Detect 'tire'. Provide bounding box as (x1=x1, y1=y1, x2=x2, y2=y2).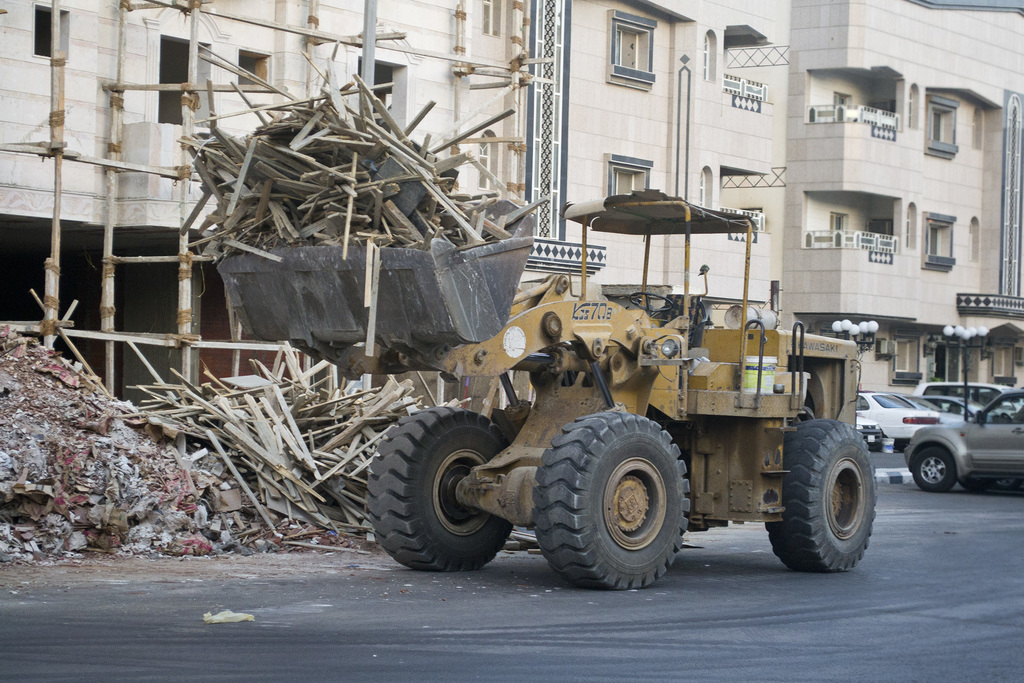
(x1=908, y1=441, x2=961, y2=489).
